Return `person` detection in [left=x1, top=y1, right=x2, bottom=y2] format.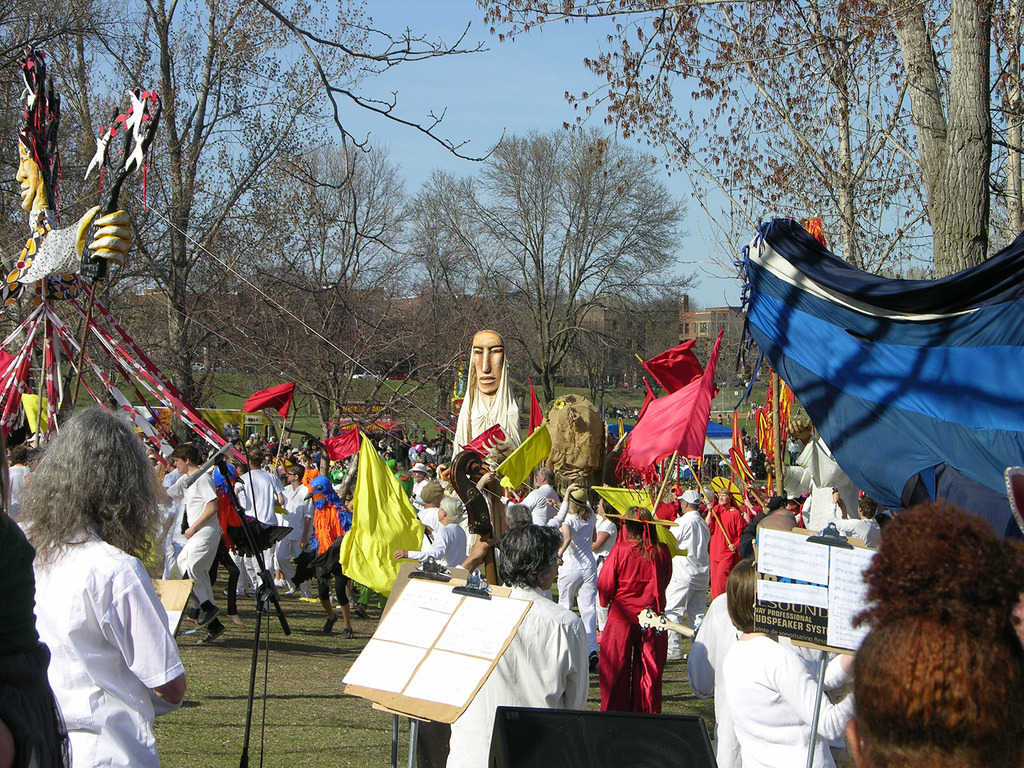
[left=450, top=326, right=525, bottom=472].
